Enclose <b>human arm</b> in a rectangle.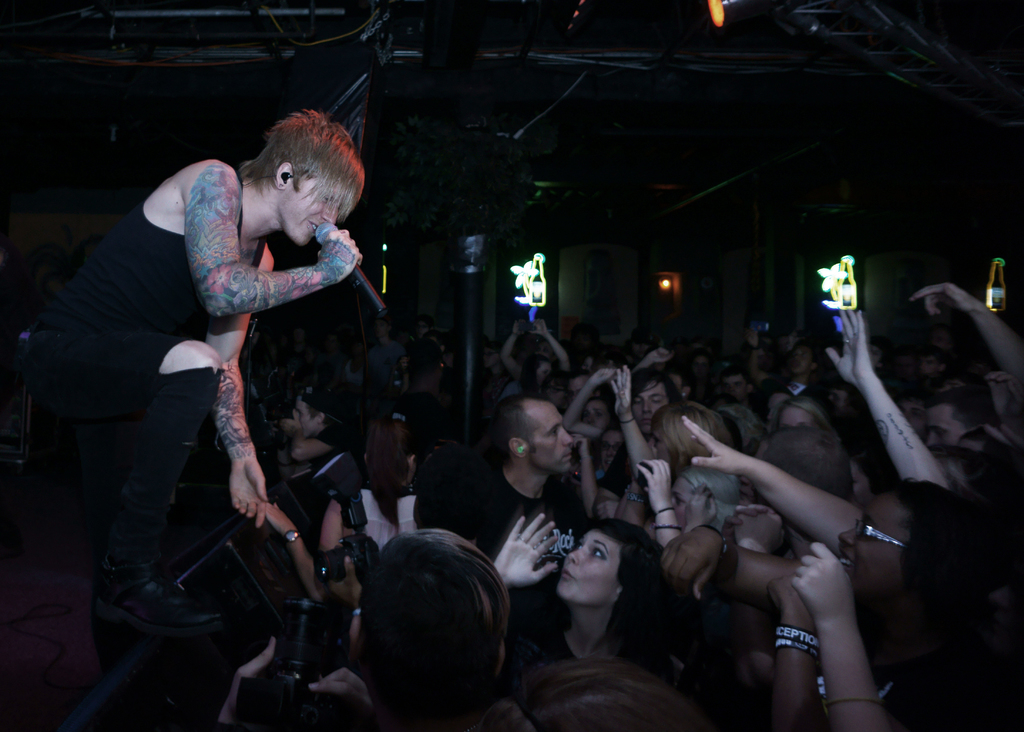
[488, 704, 546, 731].
